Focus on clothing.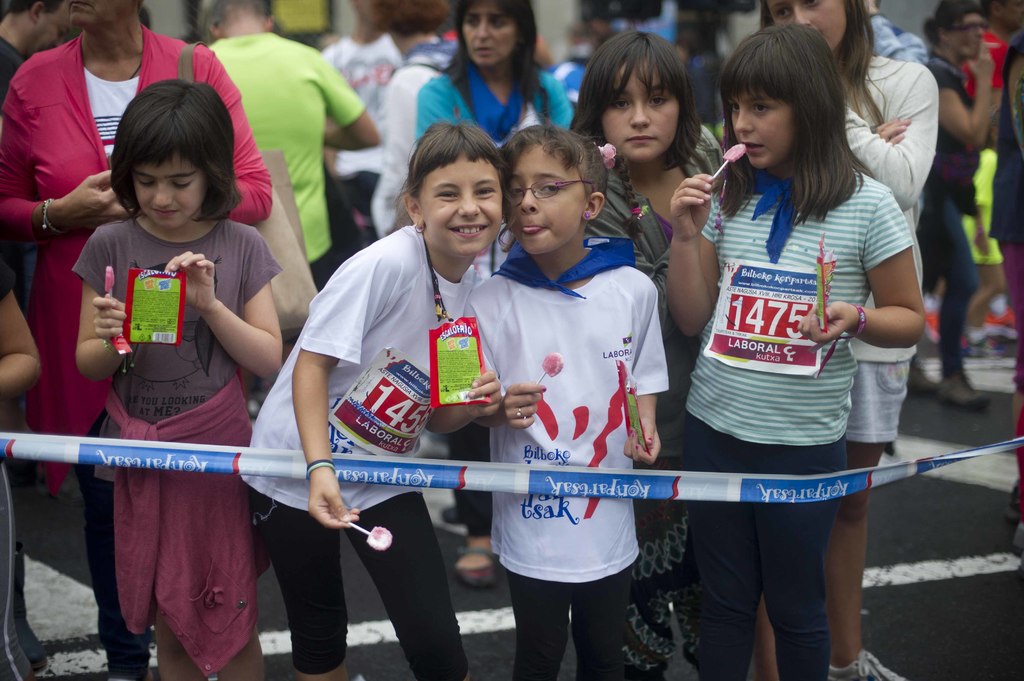
Focused at {"left": 701, "top": 169, "right": 916, "bottom": 680}.
